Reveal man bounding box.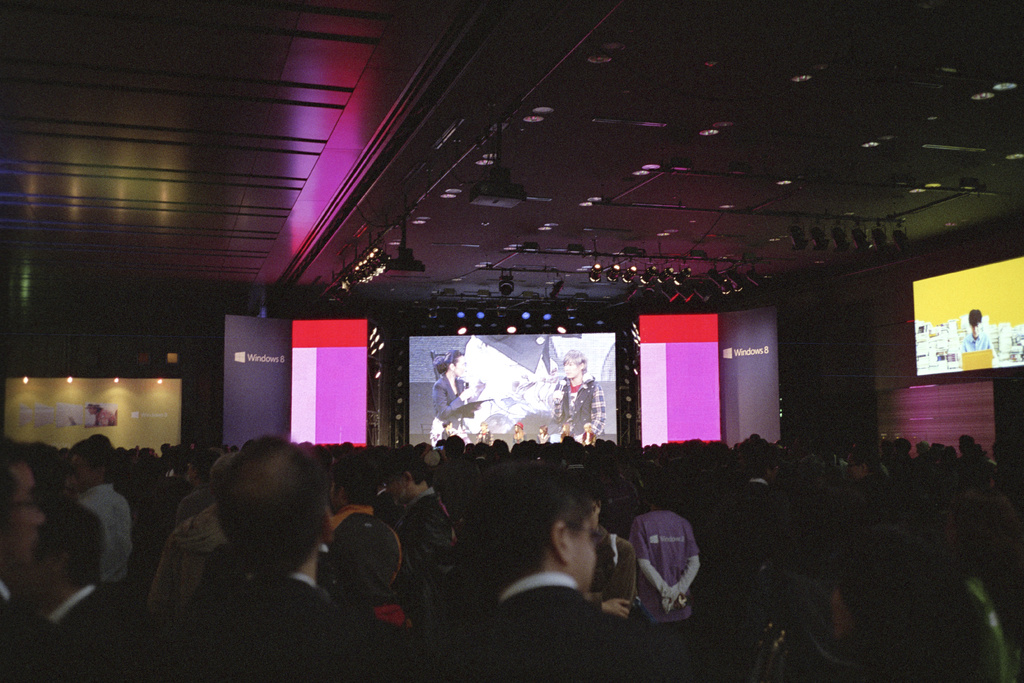
Revealed: {"x1": 66, "y1": 429, "x2": 133, "y2": 589}.
